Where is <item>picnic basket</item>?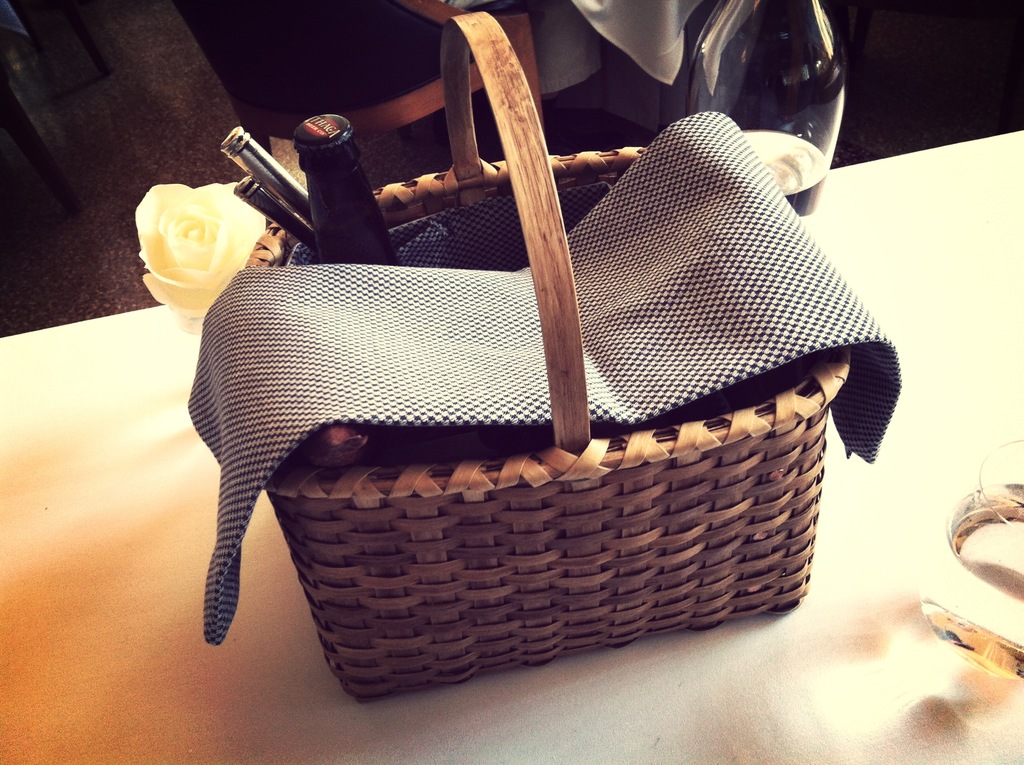
pyautogui.locateOnScreen(257, 10, 851, 706).
